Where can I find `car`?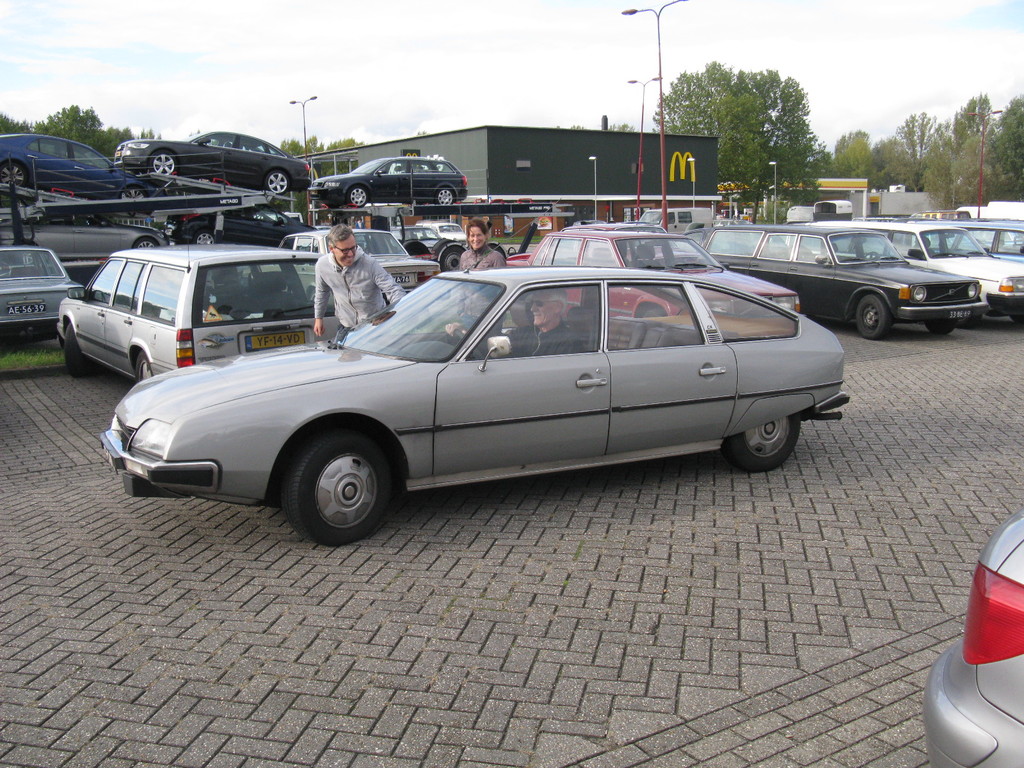
You can find it at [left=118, top=132, right=317, bottom=196].
